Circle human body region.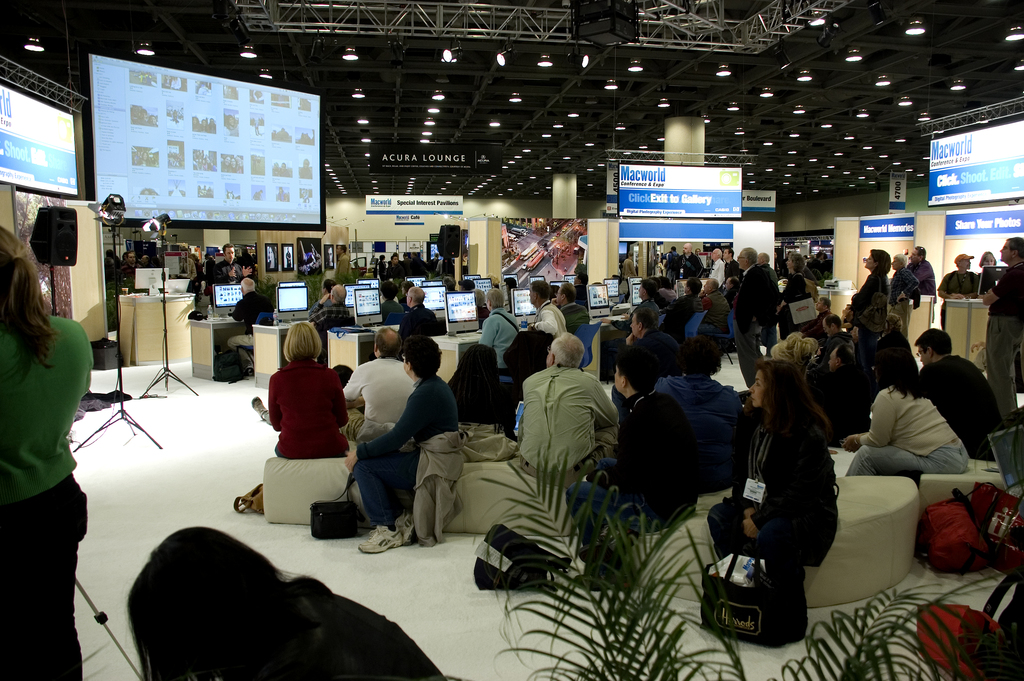
Region: left=555, top=281, right=593, bottom=335.
